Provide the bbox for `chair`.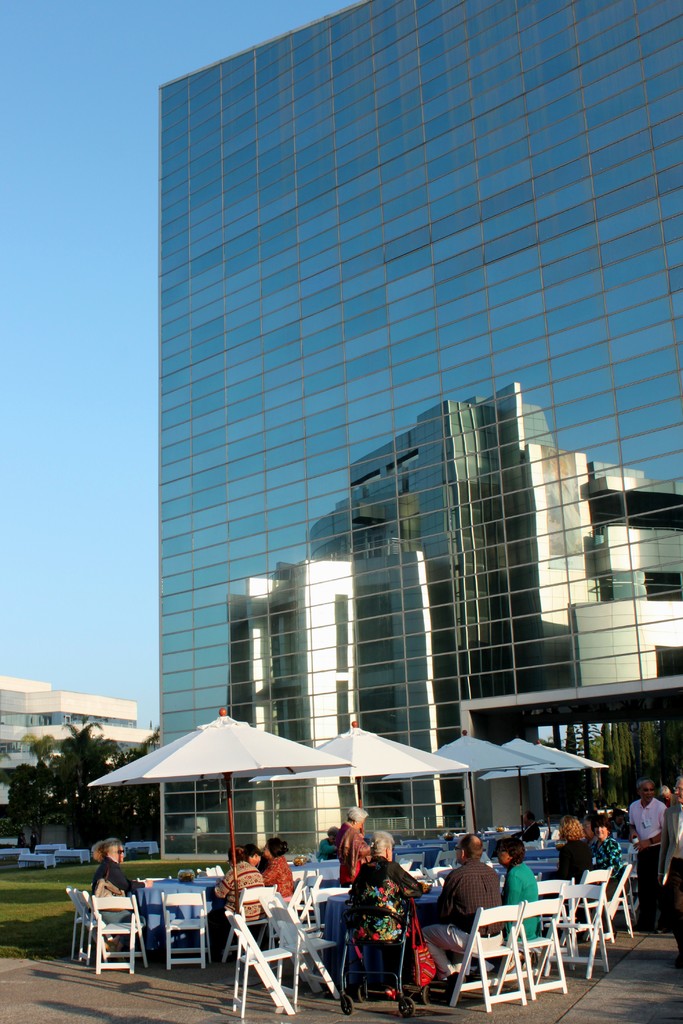
pyautogui.locateOnScreen(260, 896, 336, 1001).
